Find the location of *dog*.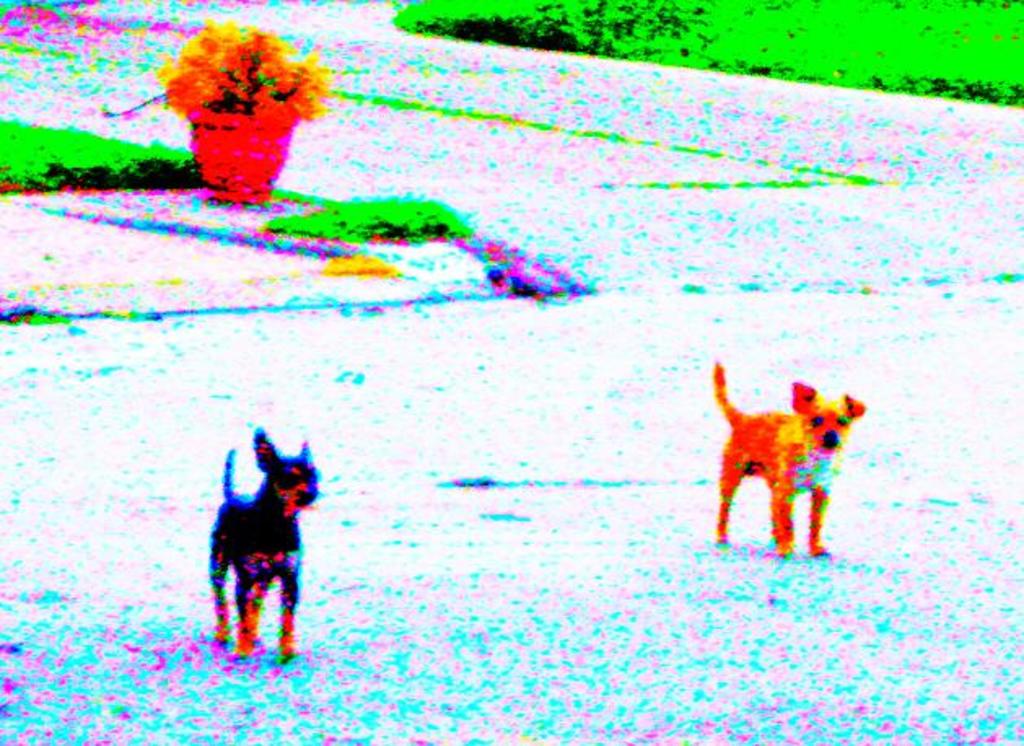
Location: [x1=713, y1=362, x2=863, y2=557].
